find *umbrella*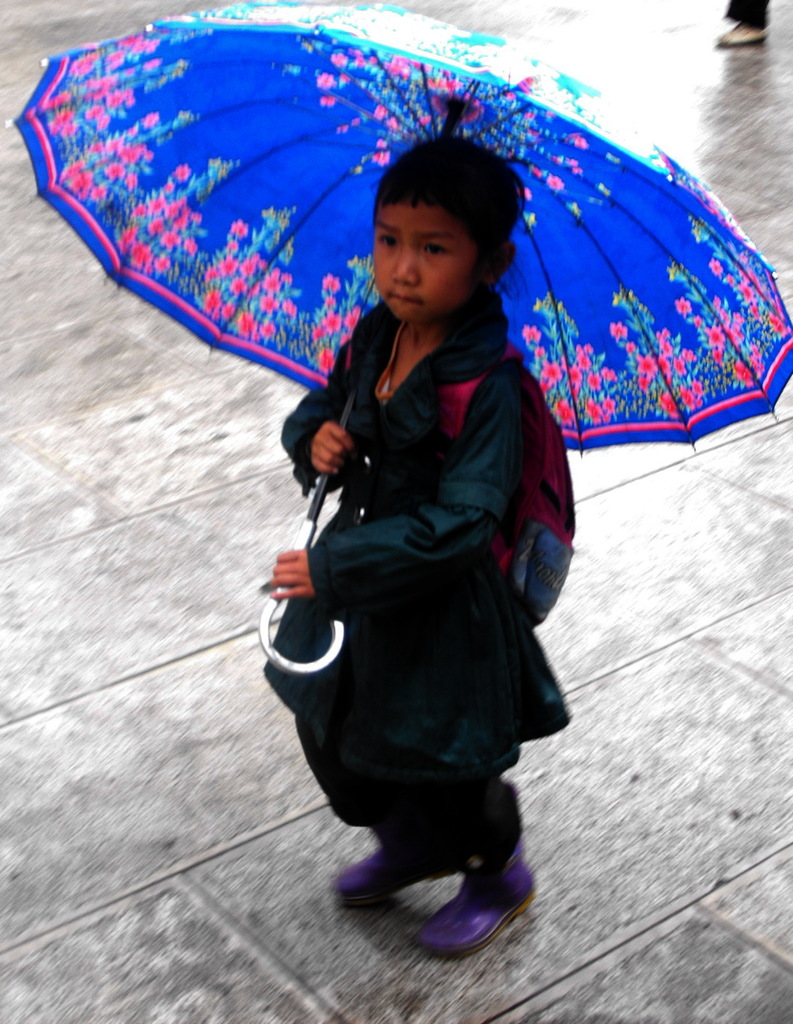
[x1=5, y1=0, x2=792, y2=677]
